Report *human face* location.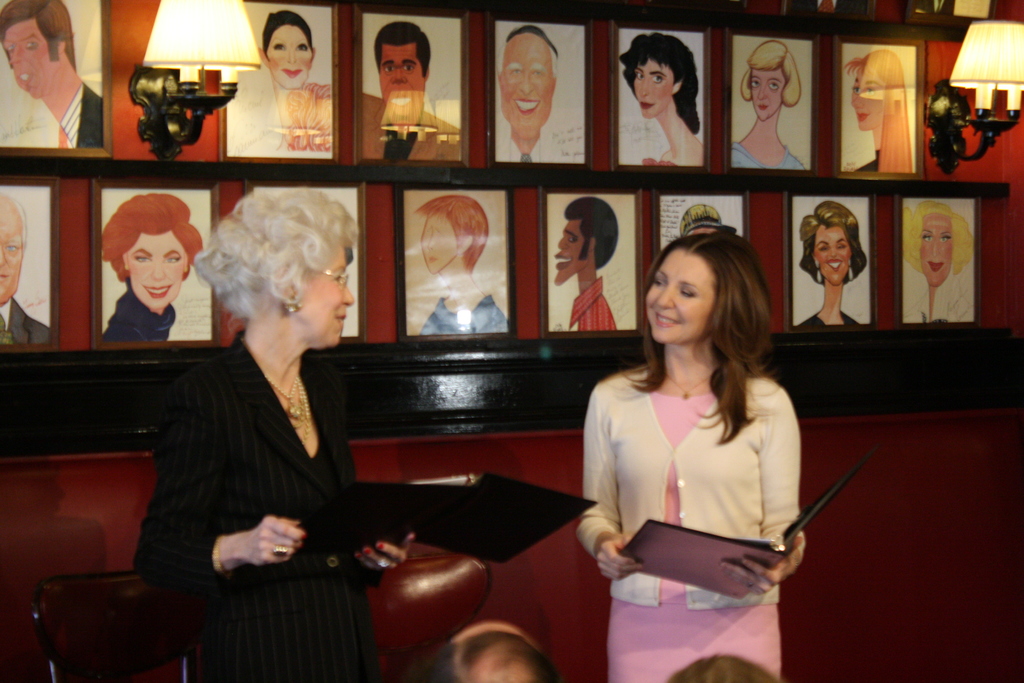
Report: l=378, t=38, r=424, b=118.
